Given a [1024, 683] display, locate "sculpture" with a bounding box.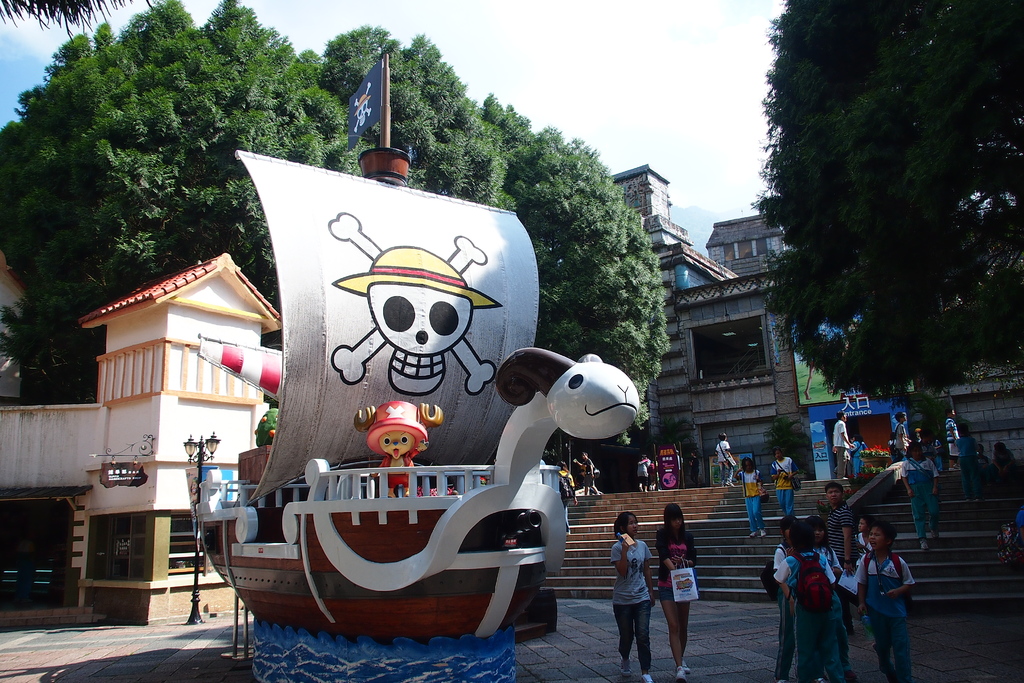
Located: <bbox>166, 338, 648, 639</bbox>.
